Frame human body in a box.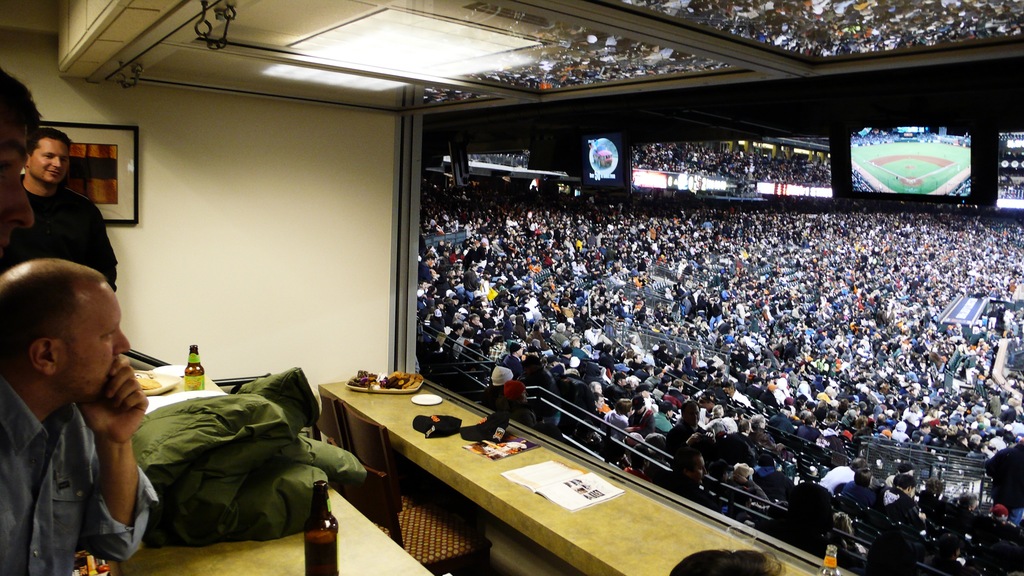
<region>466, 264, 471, 265</region>.
